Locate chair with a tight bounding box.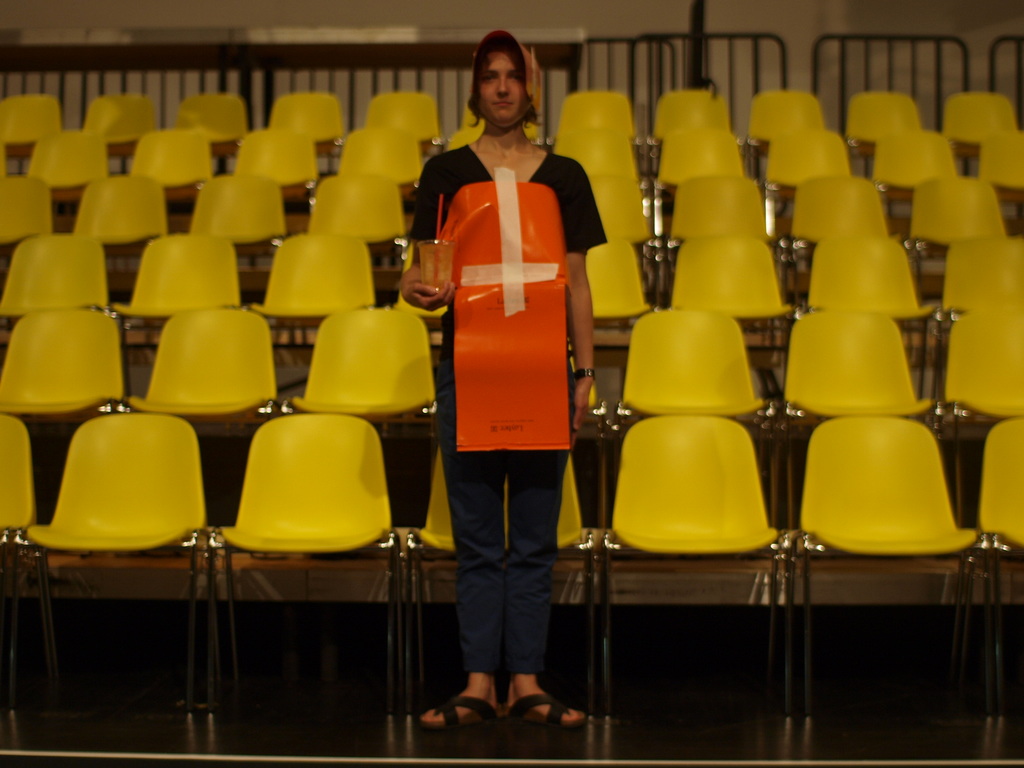
BBox(0, 416, 32, 716).
